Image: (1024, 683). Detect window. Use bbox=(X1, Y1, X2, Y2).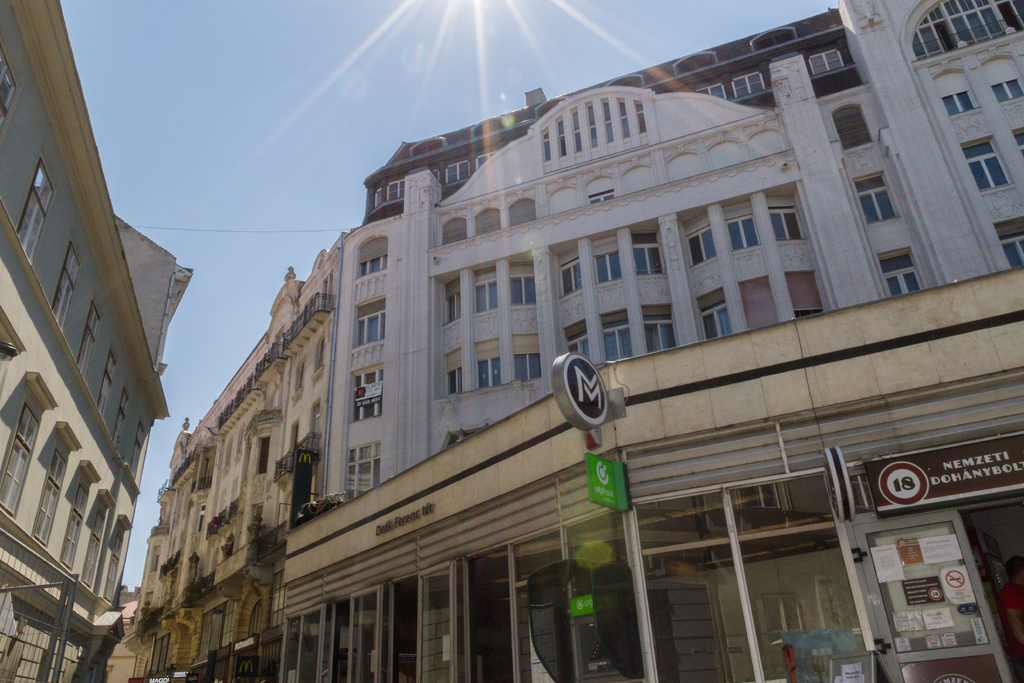
bbox=(697, 285, 730, 340).
